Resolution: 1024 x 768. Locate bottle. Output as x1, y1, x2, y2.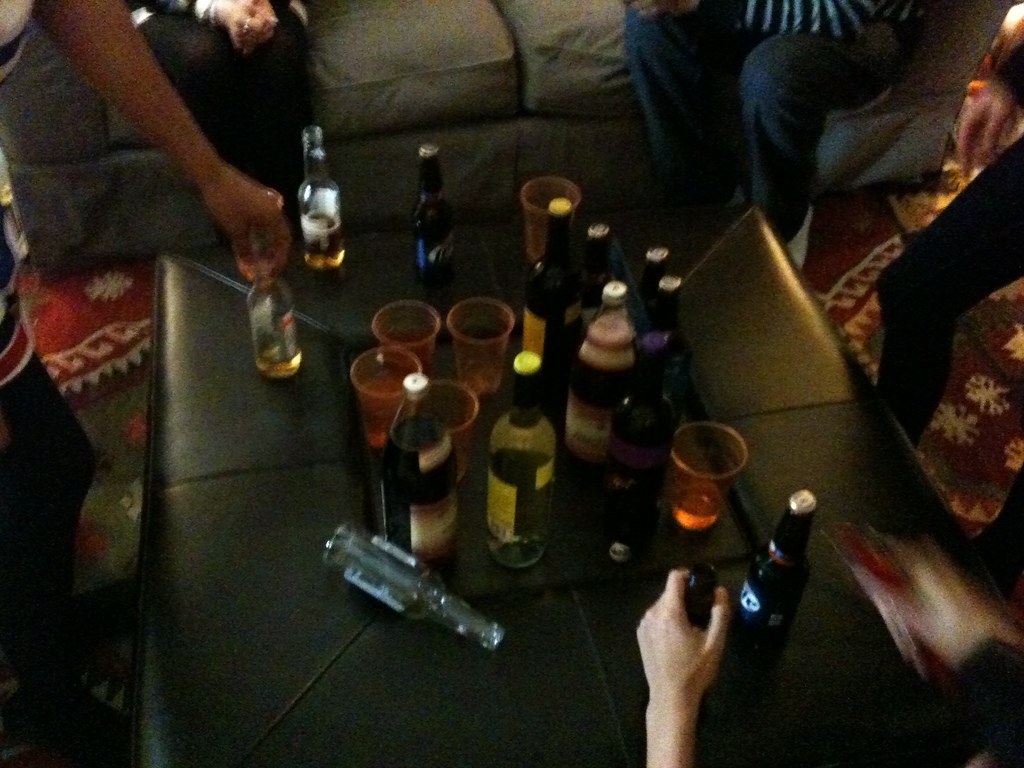
409, 141, 460, 295.
